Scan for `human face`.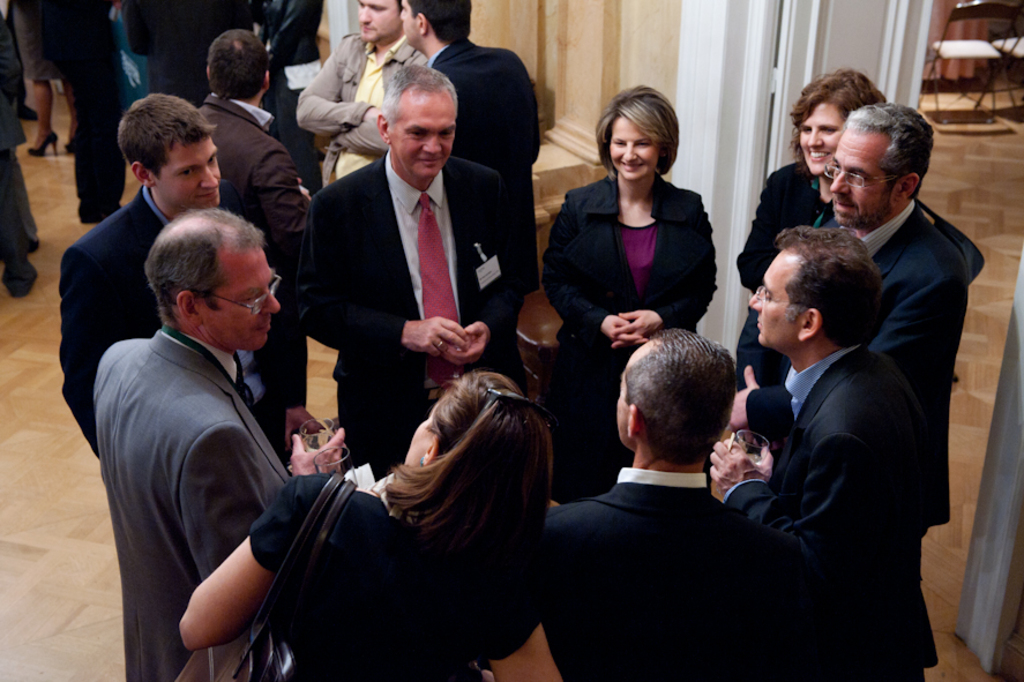
Scan result: <region>194, 242, 282, 352</region>.
